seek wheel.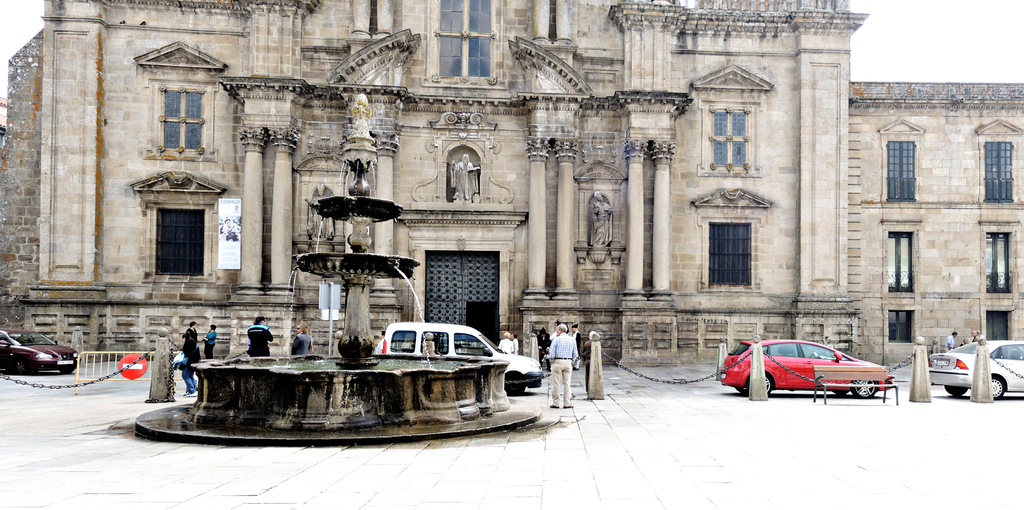
rect(982, 369, 1003, 400).
